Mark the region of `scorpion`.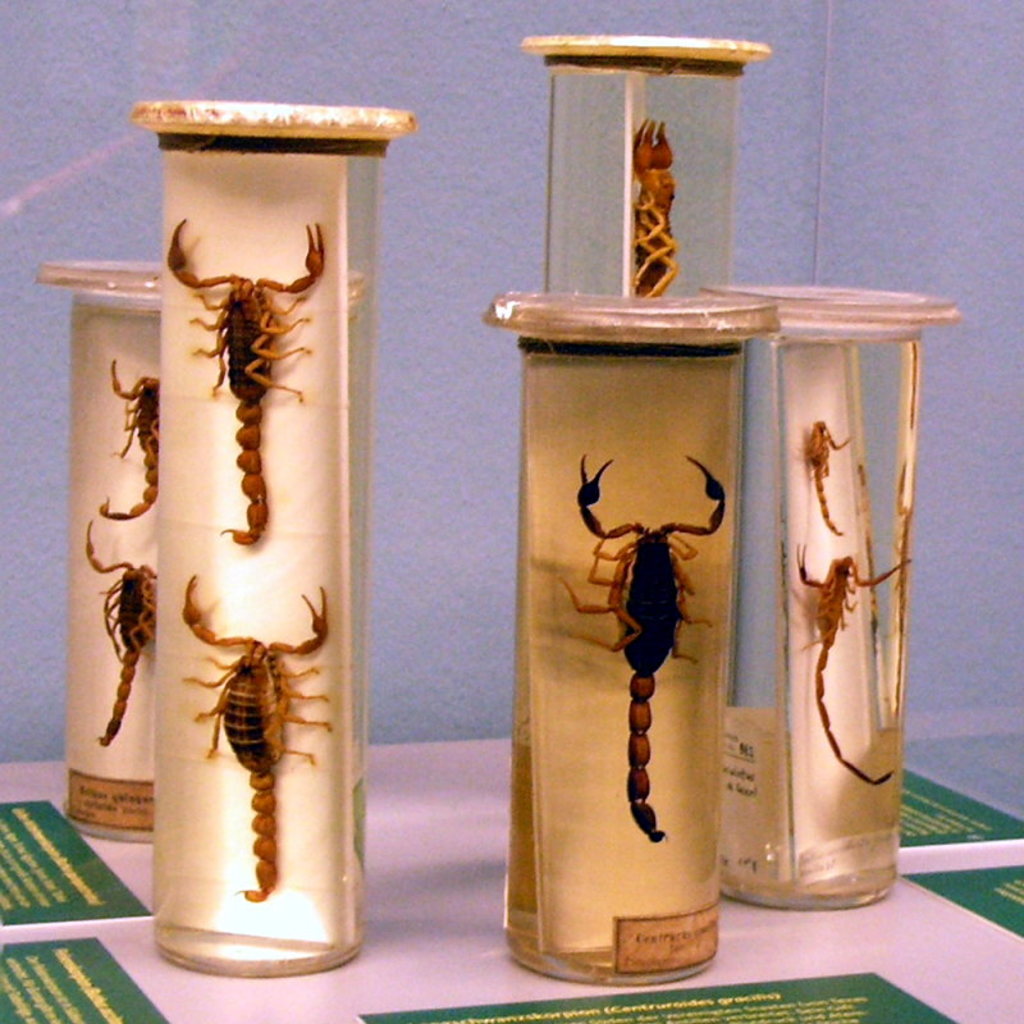
Region: bbox(156, 216, 324, 547).
